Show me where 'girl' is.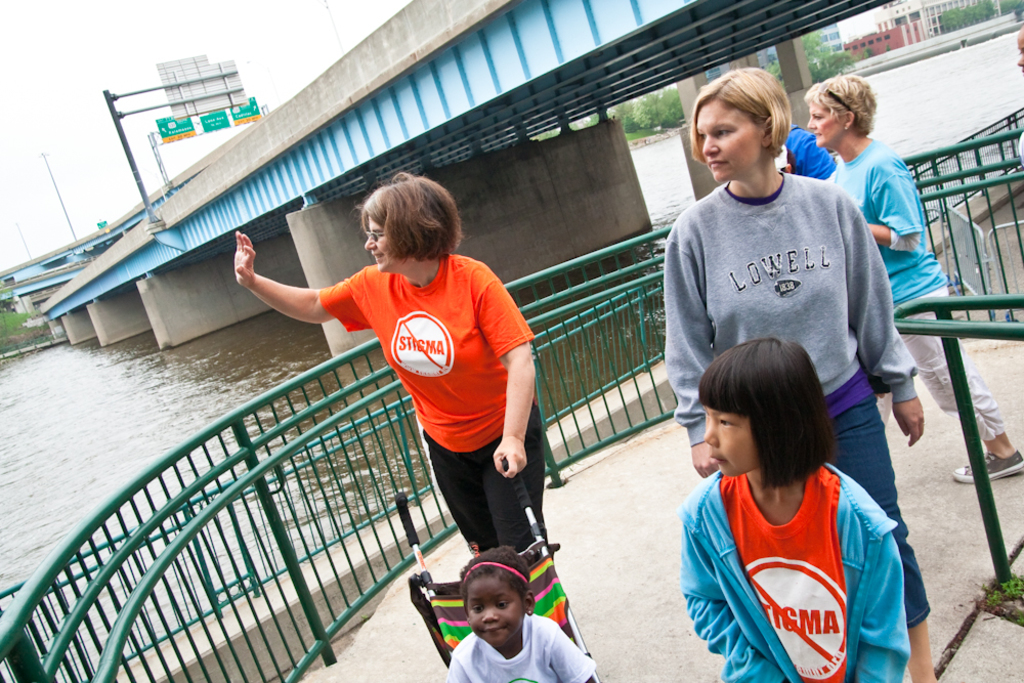
'girl' is at <box>441,542,601,682</box>.
